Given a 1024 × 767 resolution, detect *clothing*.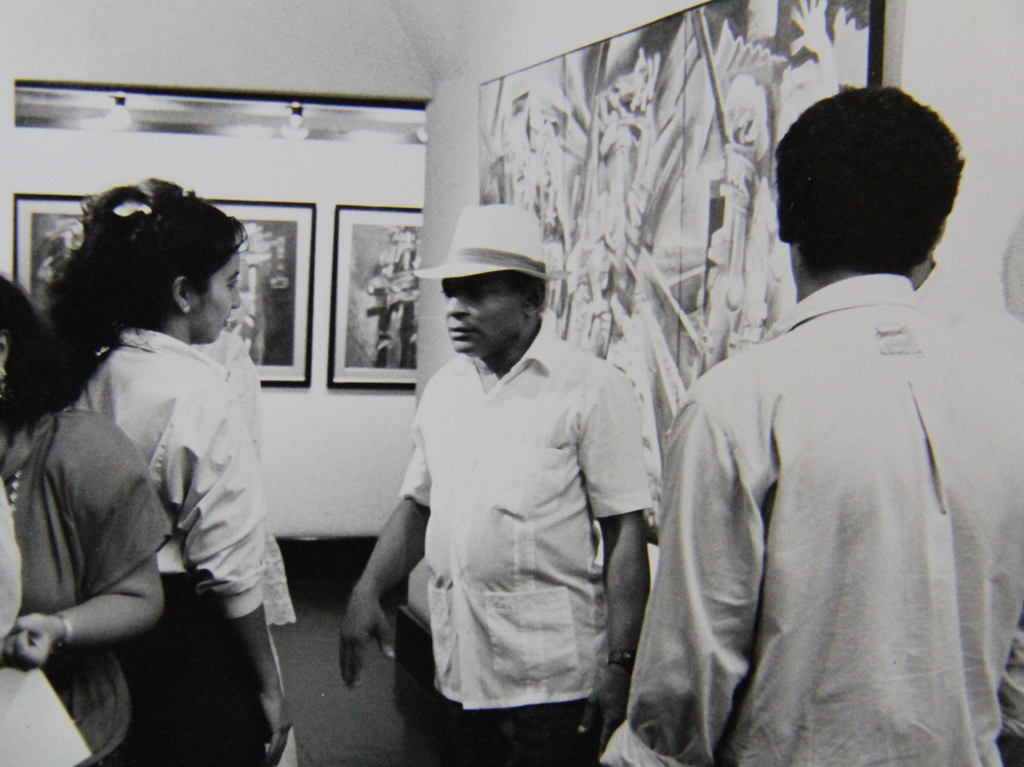
bbox=[0, 416, 172, 757].
